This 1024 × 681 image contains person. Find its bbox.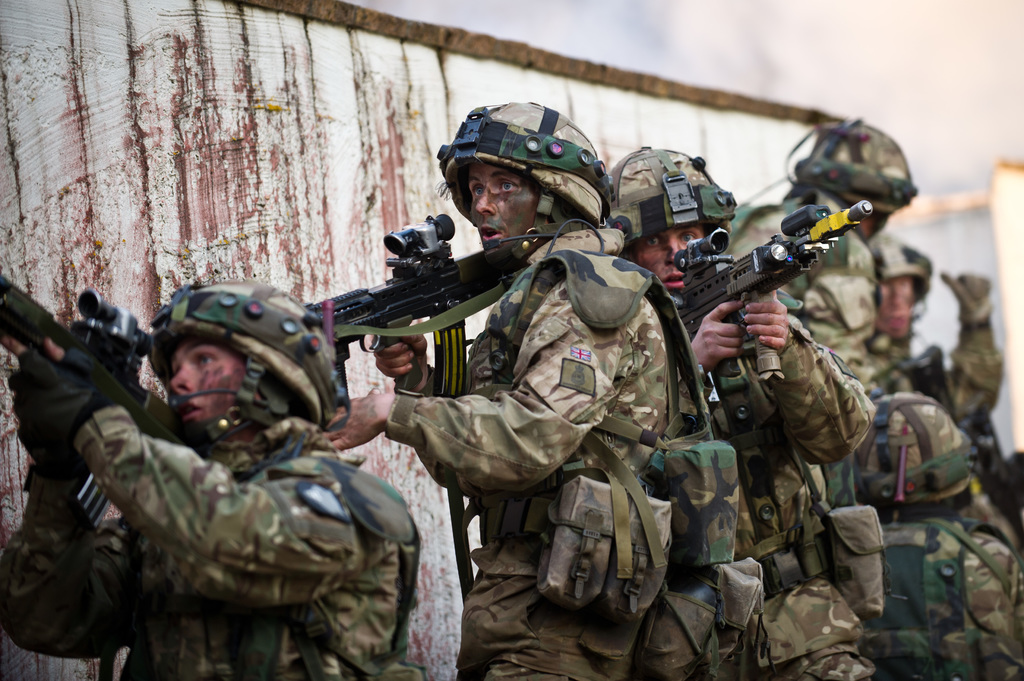
854:372:1020:677.
